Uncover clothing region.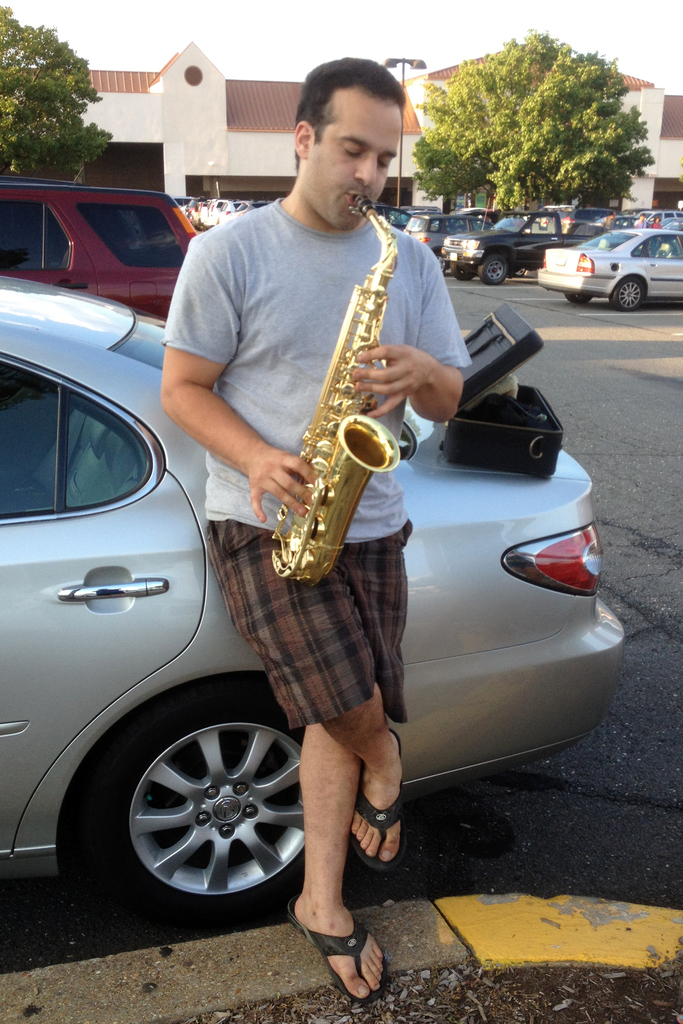
Uncovered: bbox=[162, 195, 469, 725].
